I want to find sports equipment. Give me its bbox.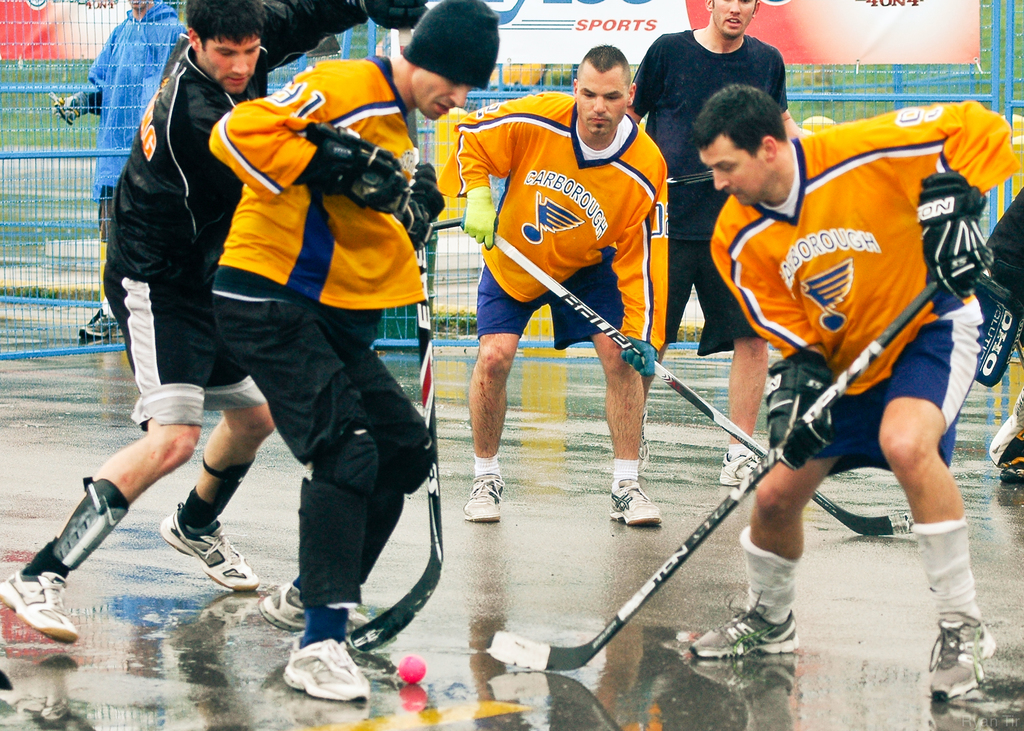
305,120,410,224.
